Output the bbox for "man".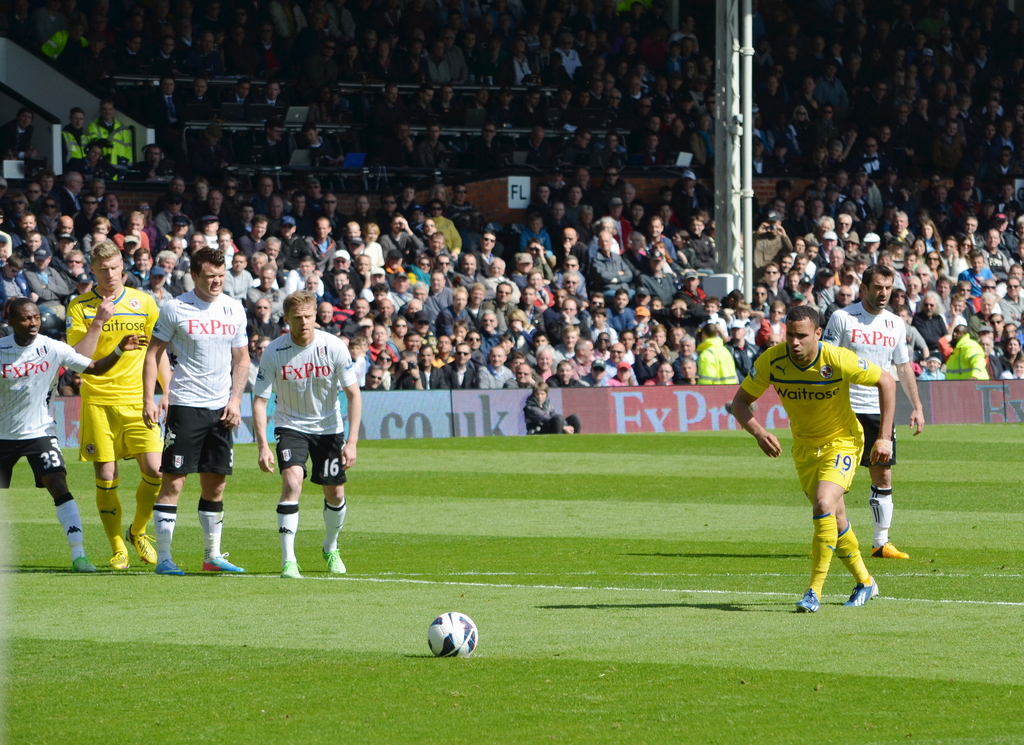
[left=122, top=246, right=156, bottom=282].
